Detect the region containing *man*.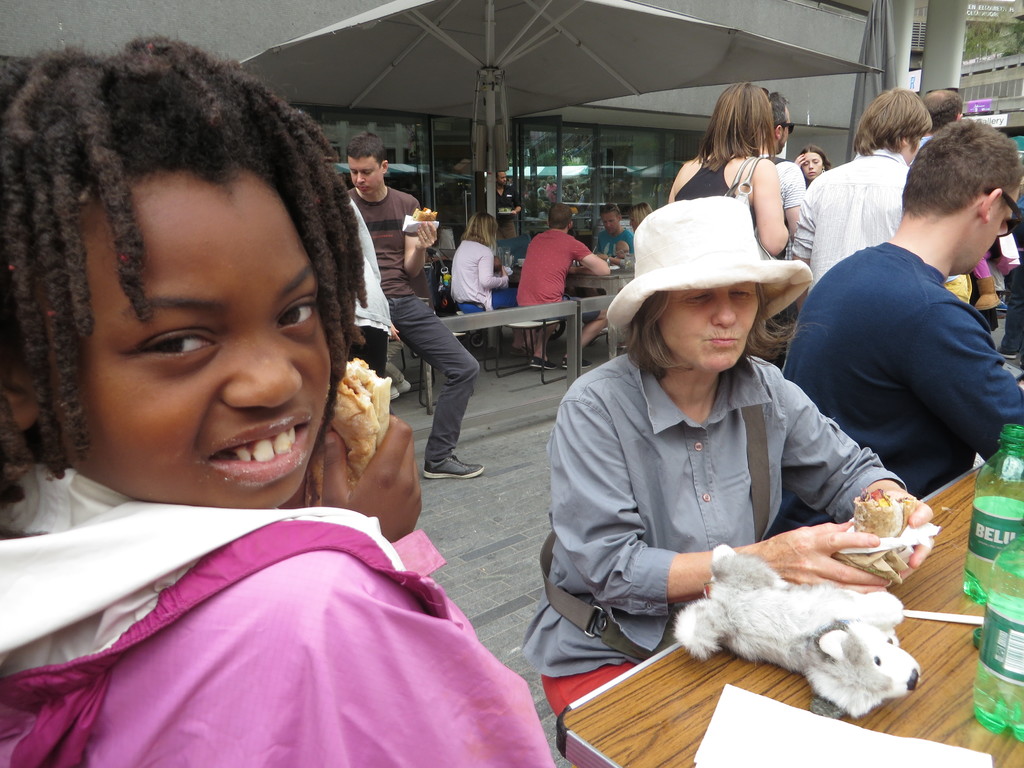
detection(754, 88, 803, 237).
